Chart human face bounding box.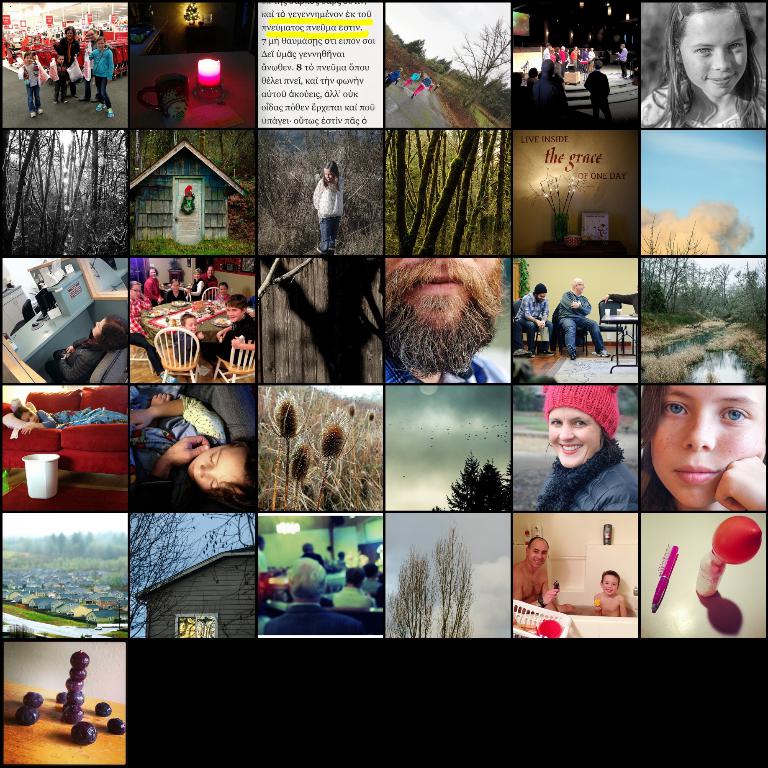
Charted: bbox=[677, 12, 751, 90].
